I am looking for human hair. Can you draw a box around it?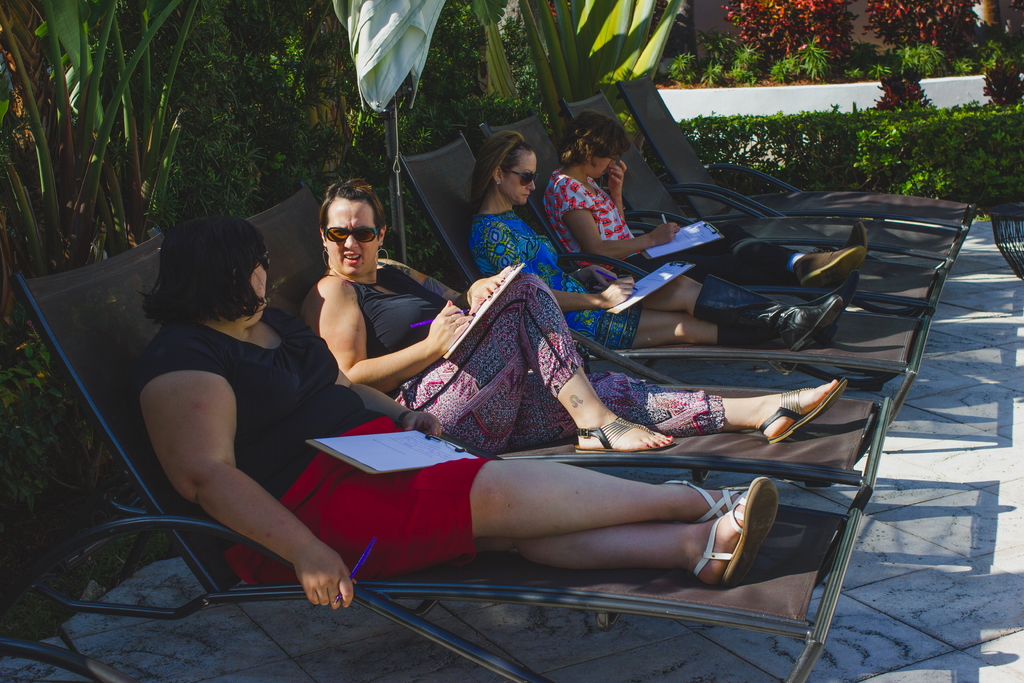
Sure, the bounding box is box=[554, 108, 627, 168].
